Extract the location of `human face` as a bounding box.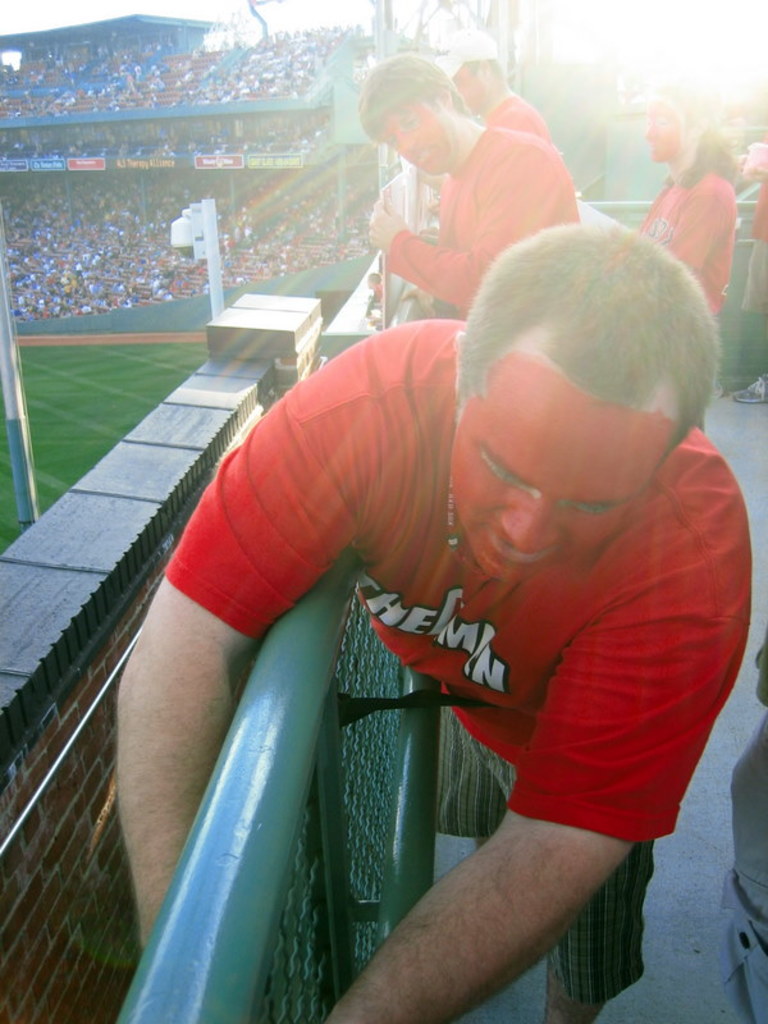
<bbox>645, 100, 678, 163</bbox>.
